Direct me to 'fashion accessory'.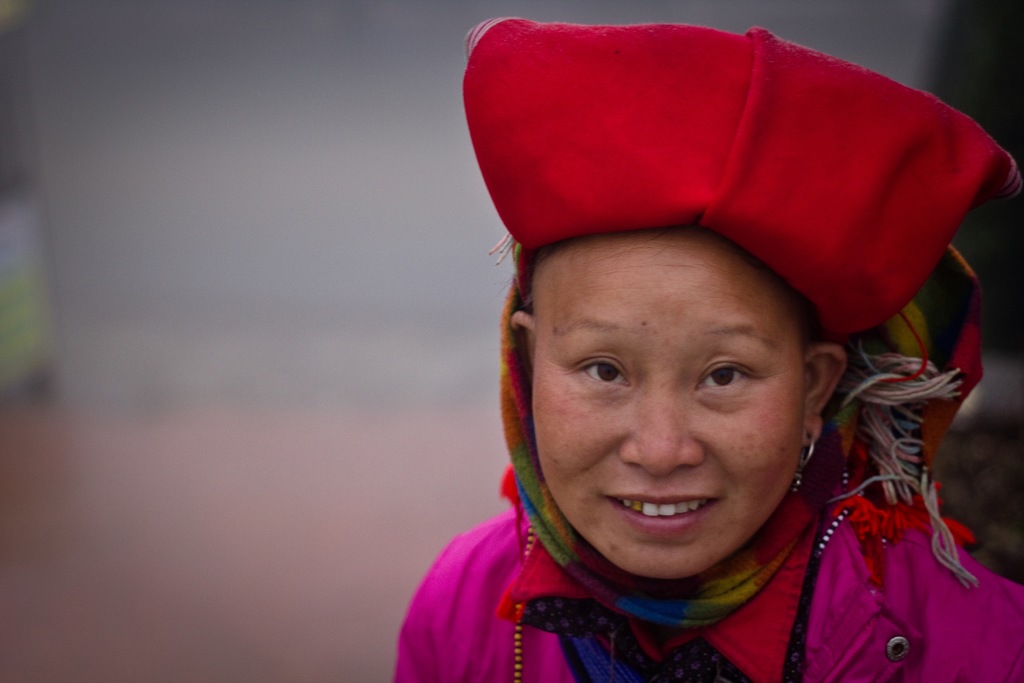
Direction: <bbox>789, 433, 815, 497</bbox>.
